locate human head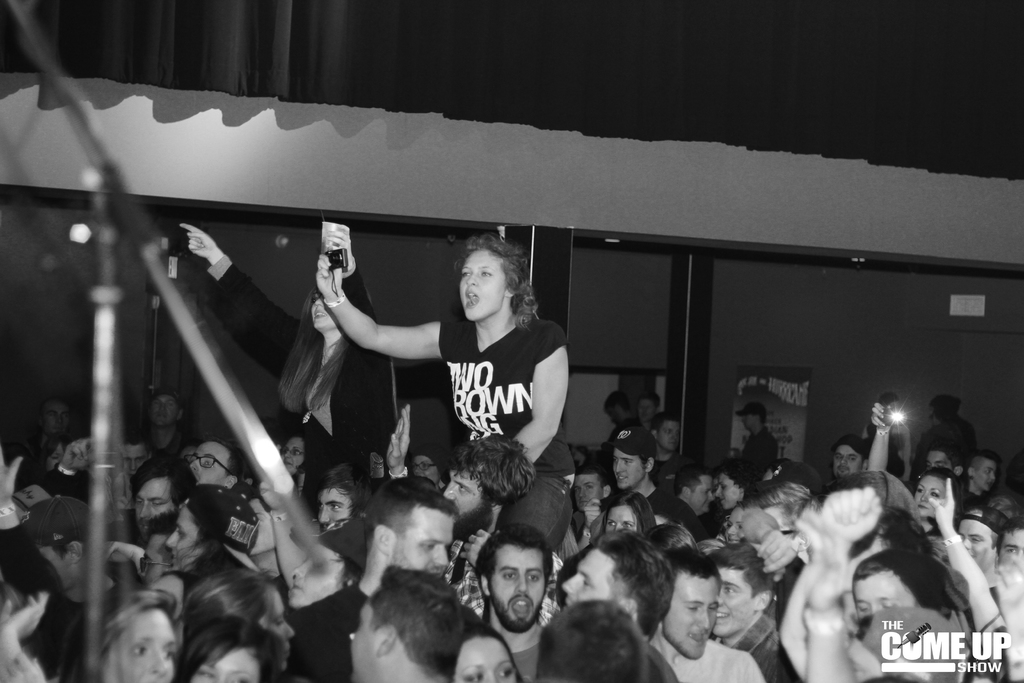
crop(609, 431, 656, 484)
